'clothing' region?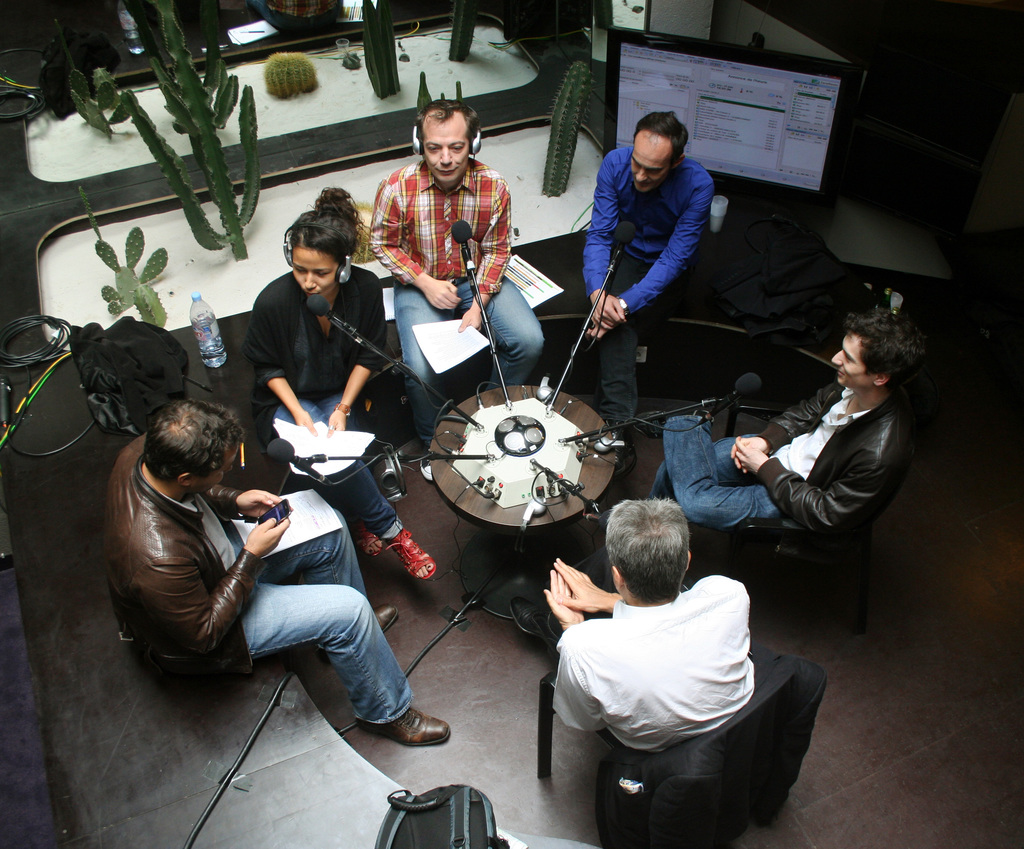
367 153 541 433
